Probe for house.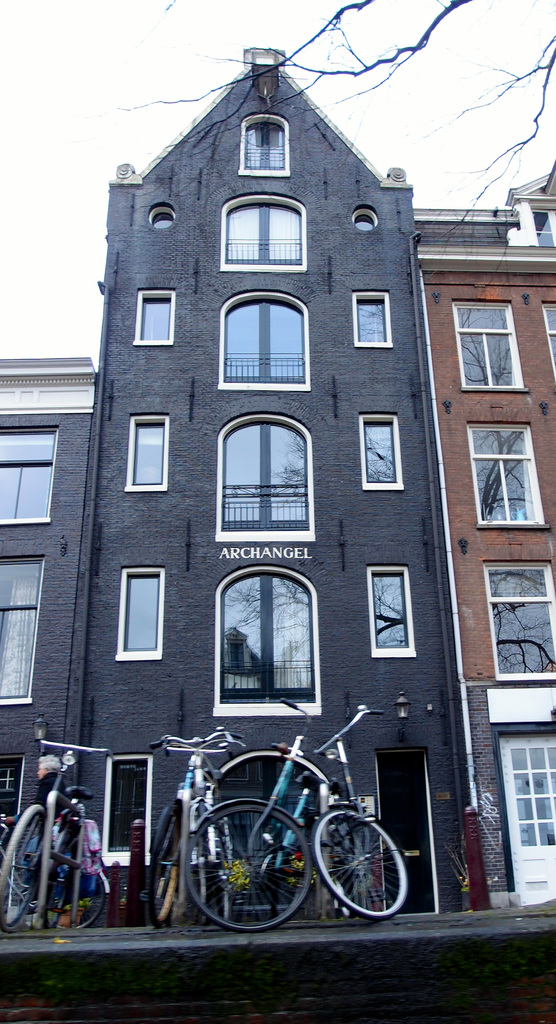
Probe result: crop(402, 145, 555, 916).
